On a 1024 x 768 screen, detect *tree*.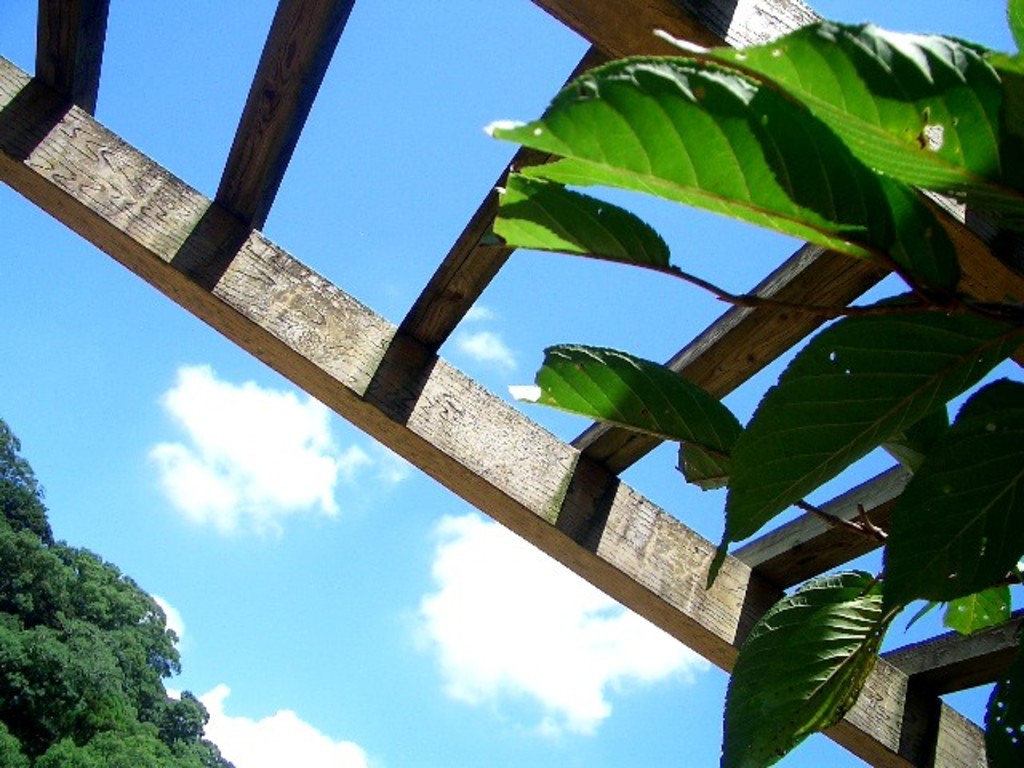
(486,0,1022,766).
